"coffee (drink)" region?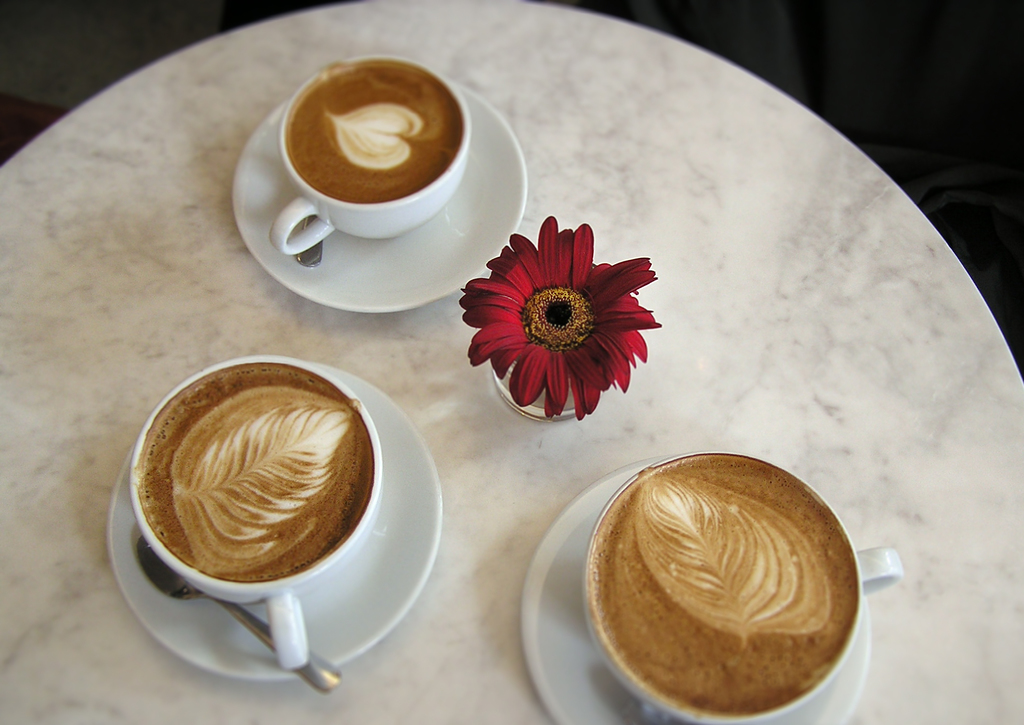
[282, 56, 467, 202]
